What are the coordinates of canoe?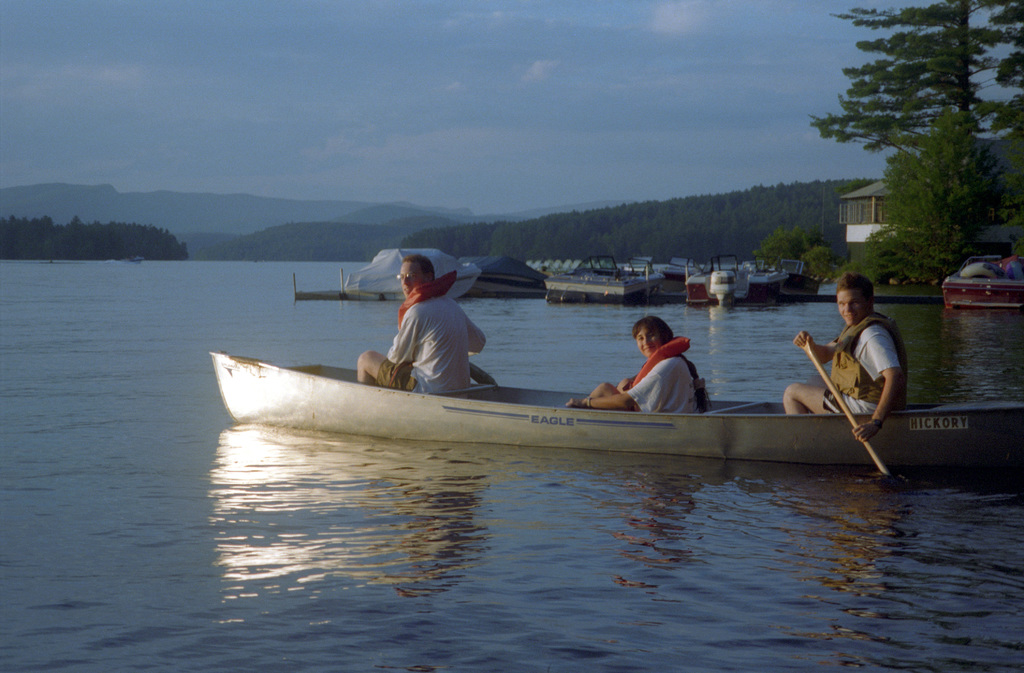
l=207, t=353, r=1018, b=456.
